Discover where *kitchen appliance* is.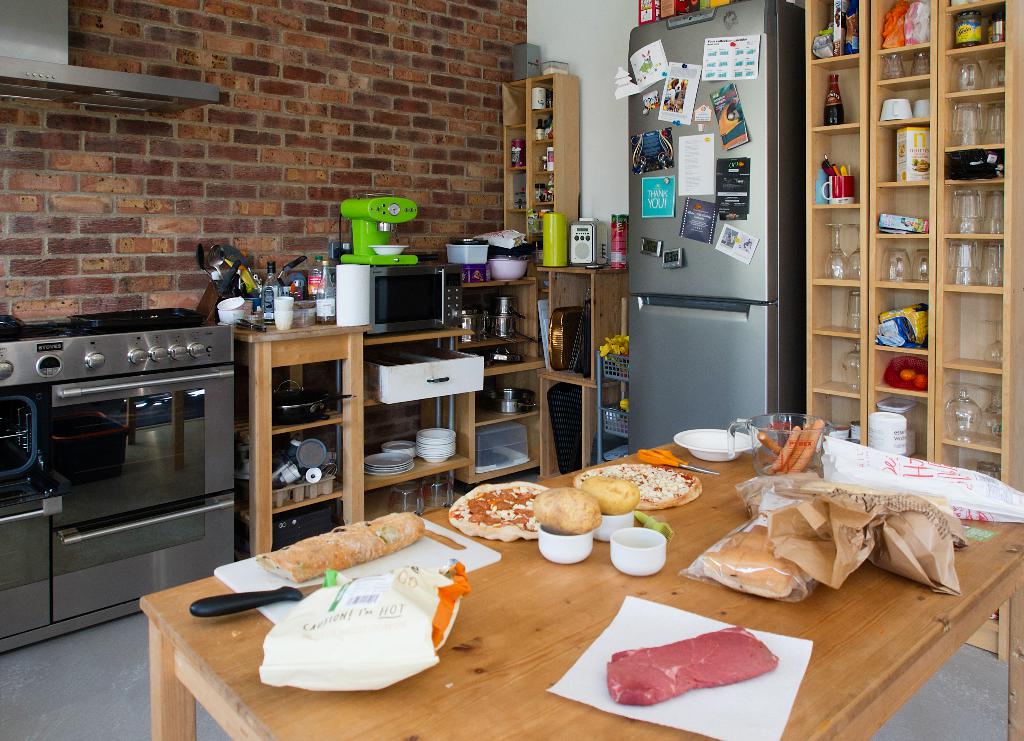
Discovered at (881, 53, 900, 72).
